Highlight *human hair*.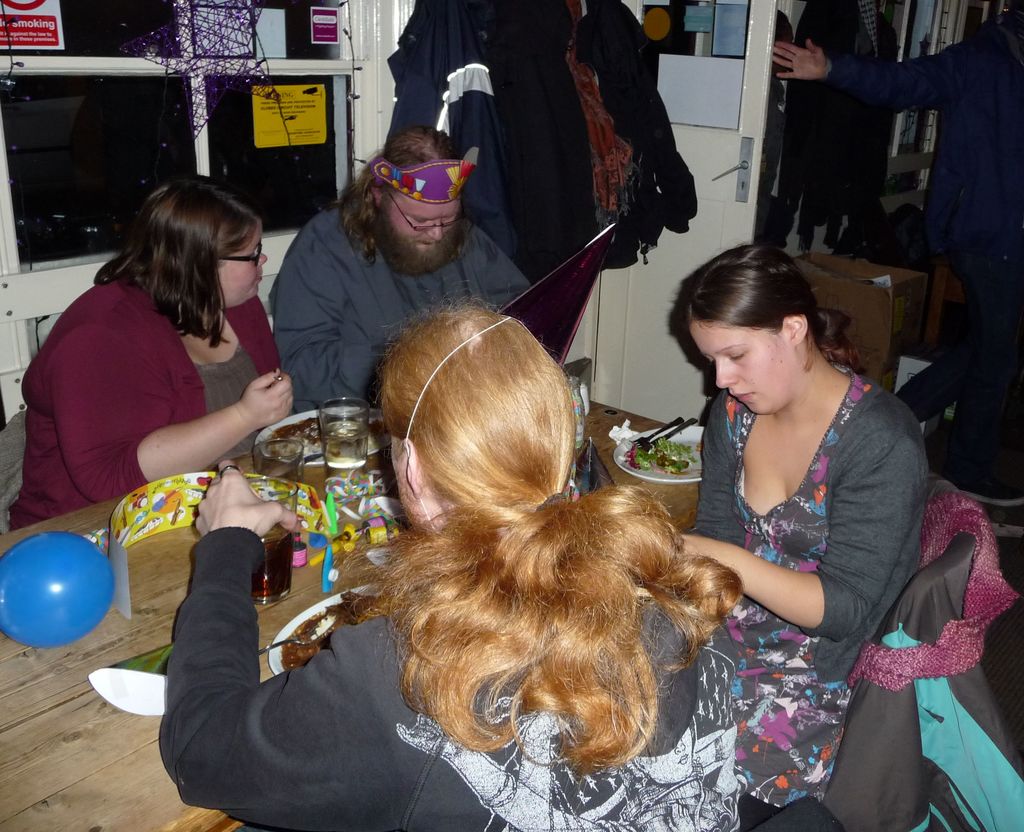
Highlighted region: [left=338, top=129, right=469, bottom=266].
